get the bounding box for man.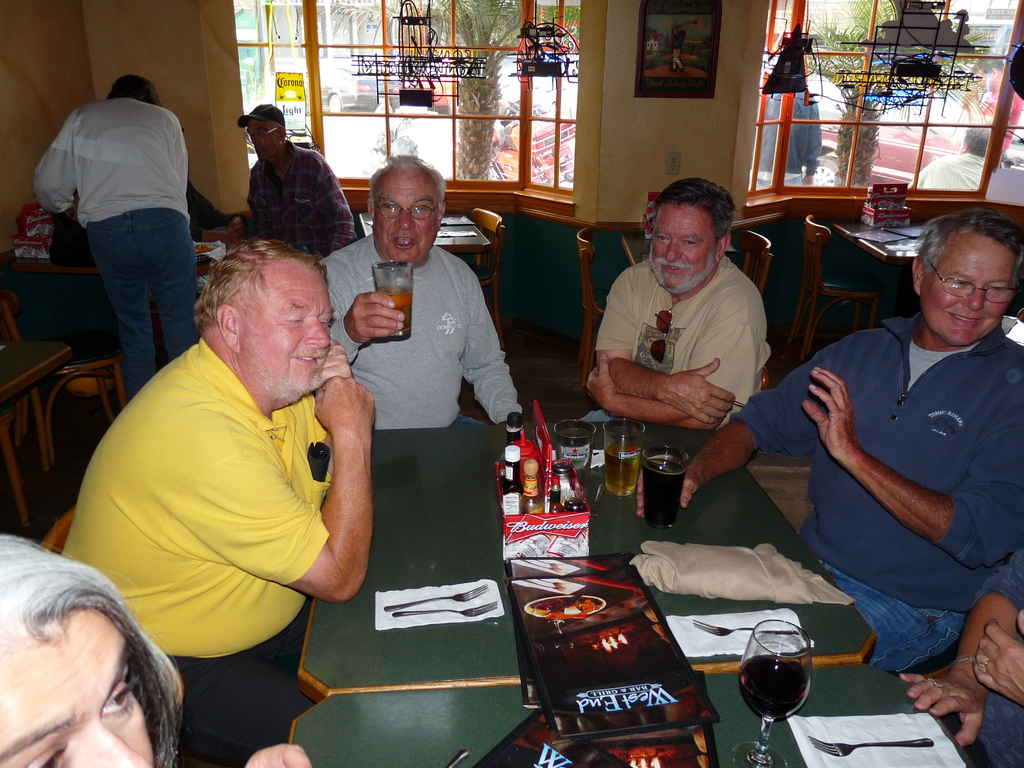
<region>238, 101, 361, 260</region>.
